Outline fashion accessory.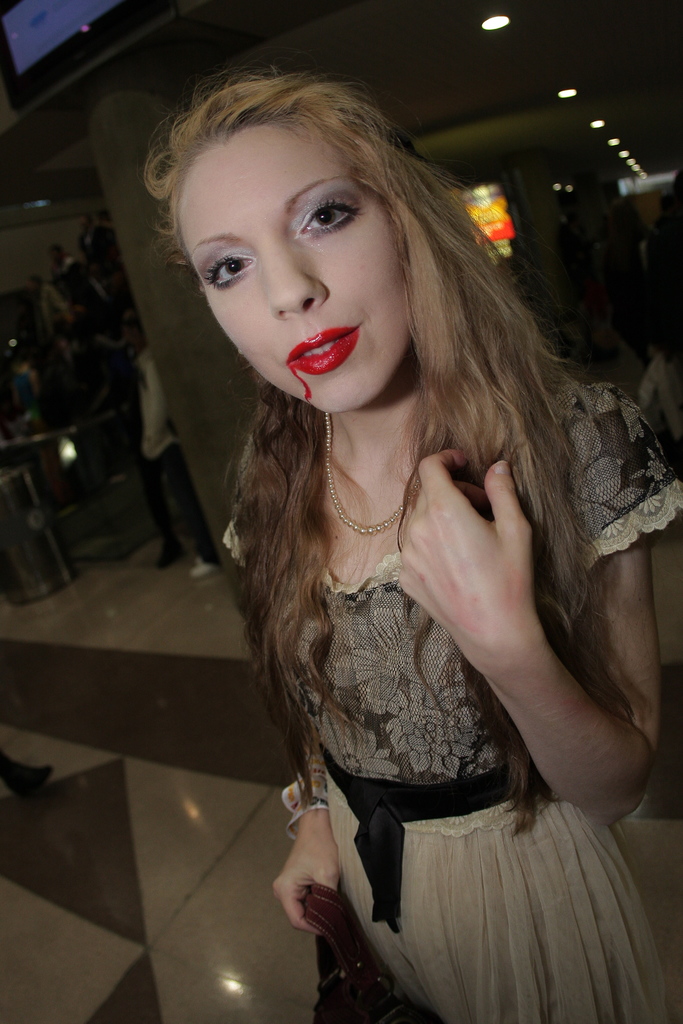
Outline: 281 771 327 841.
